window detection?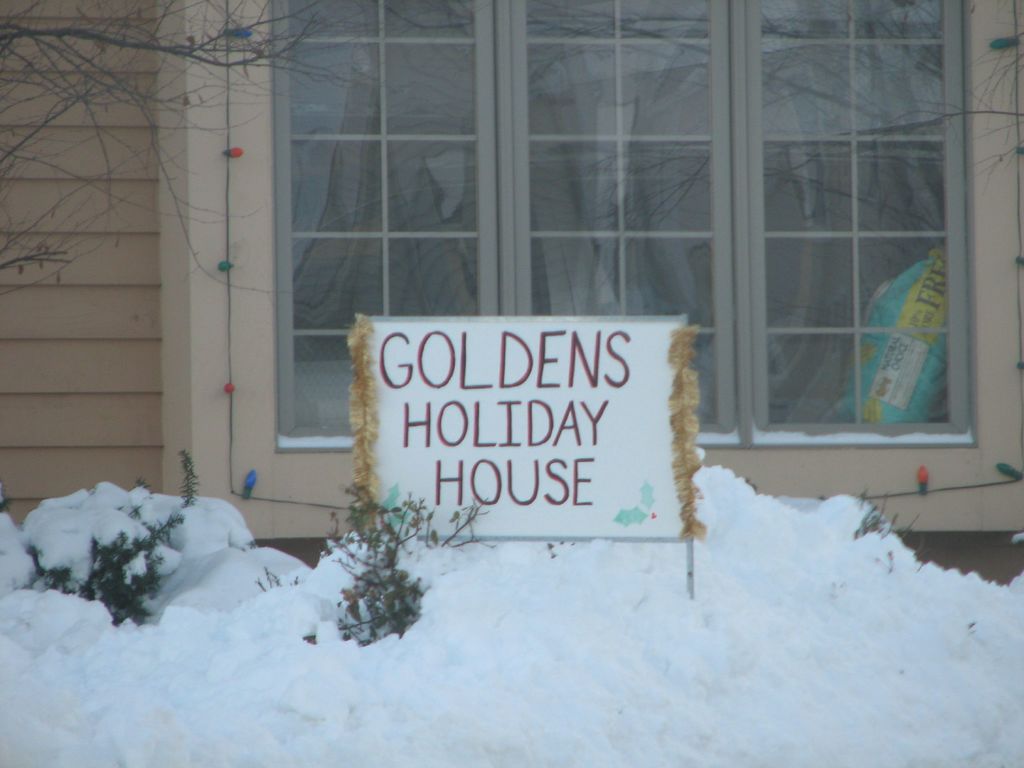
x1=240 y1=21 x2=994 y2=398
